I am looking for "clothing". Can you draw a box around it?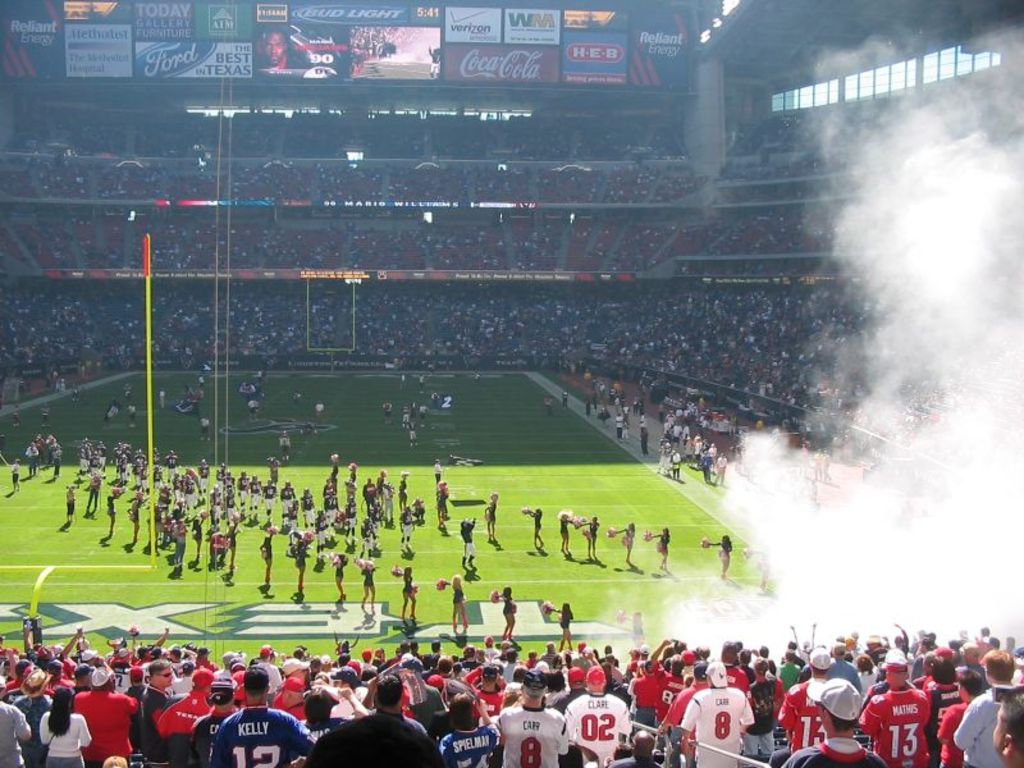
Sure, the bounding box is Rect(531, 506, 538, 534).
